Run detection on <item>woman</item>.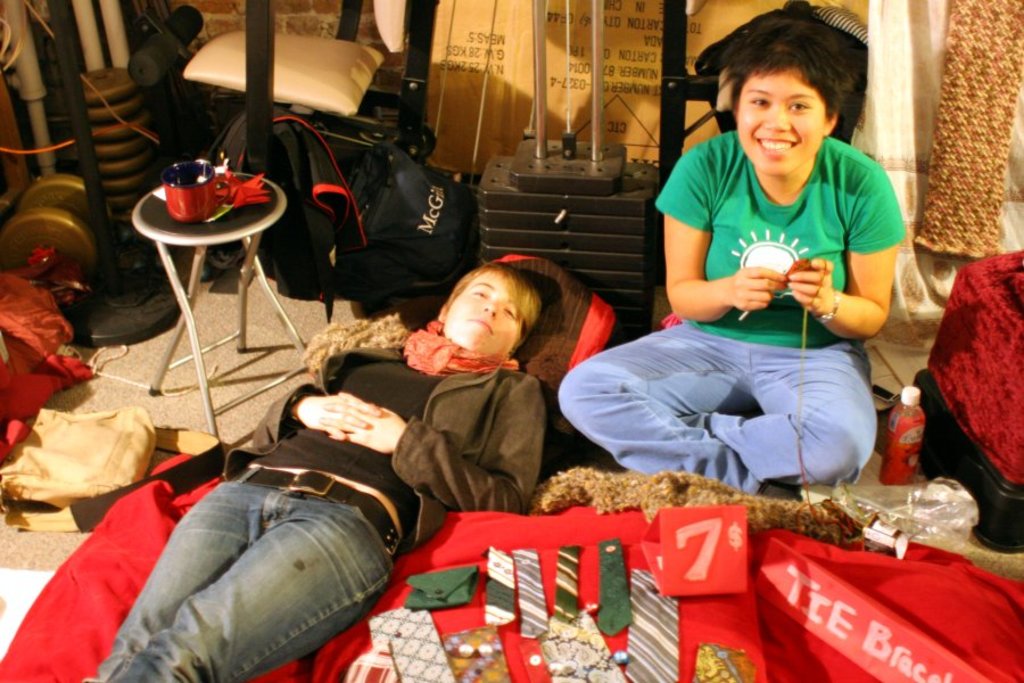
Result: bbox=[605, 28, 914, 513].
